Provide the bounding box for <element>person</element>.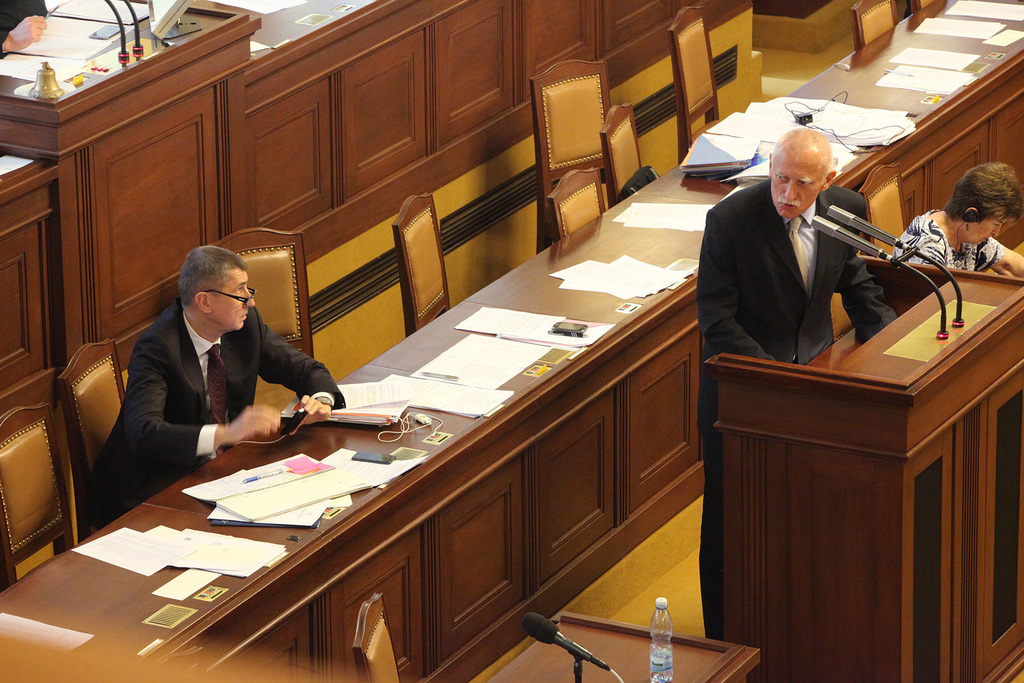
x1=893, y1=160, x2=1023, y2=279.
